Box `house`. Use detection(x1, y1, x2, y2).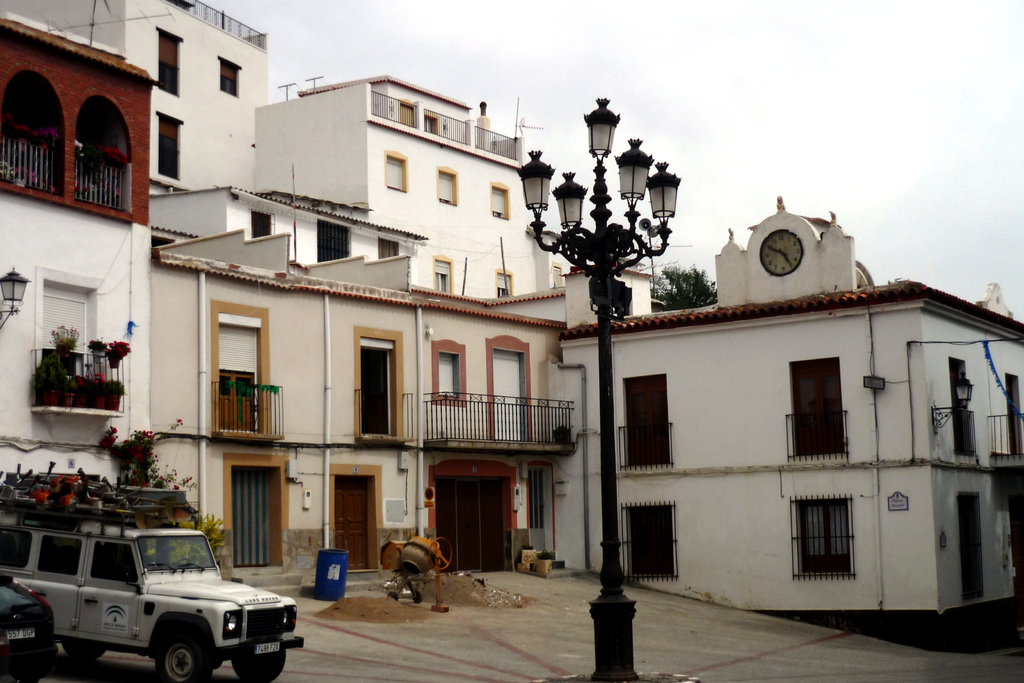
detection(545, 199, 1023, 655).
